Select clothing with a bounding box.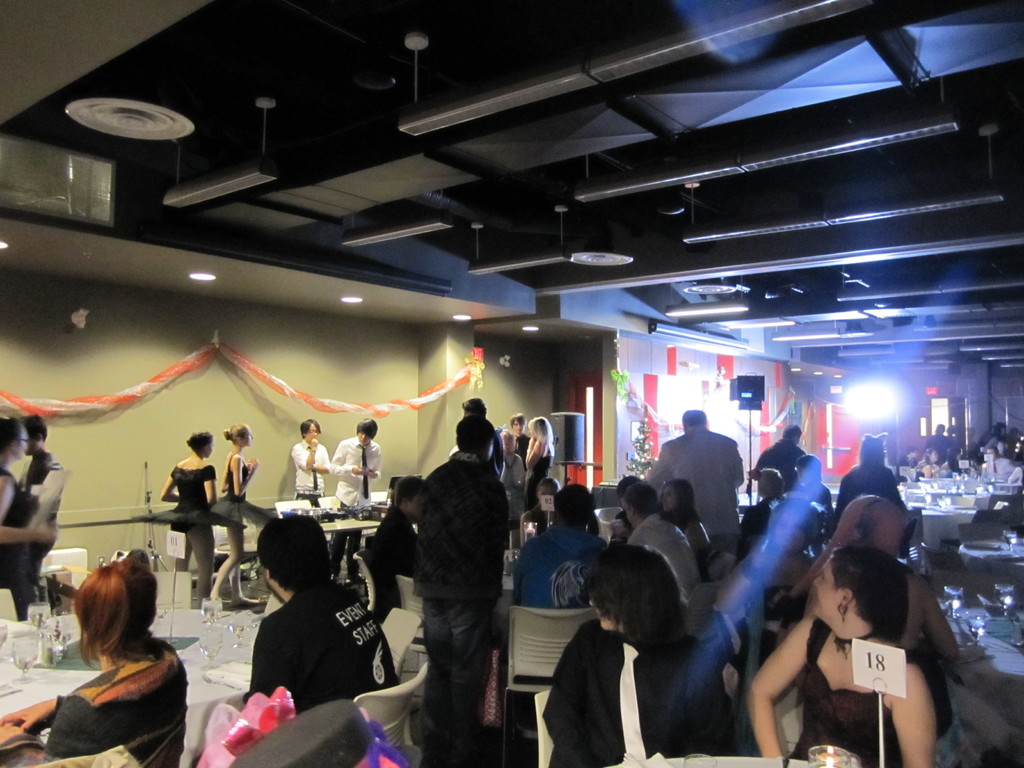
x1=0, y1=449, x2=67, y2=623.
